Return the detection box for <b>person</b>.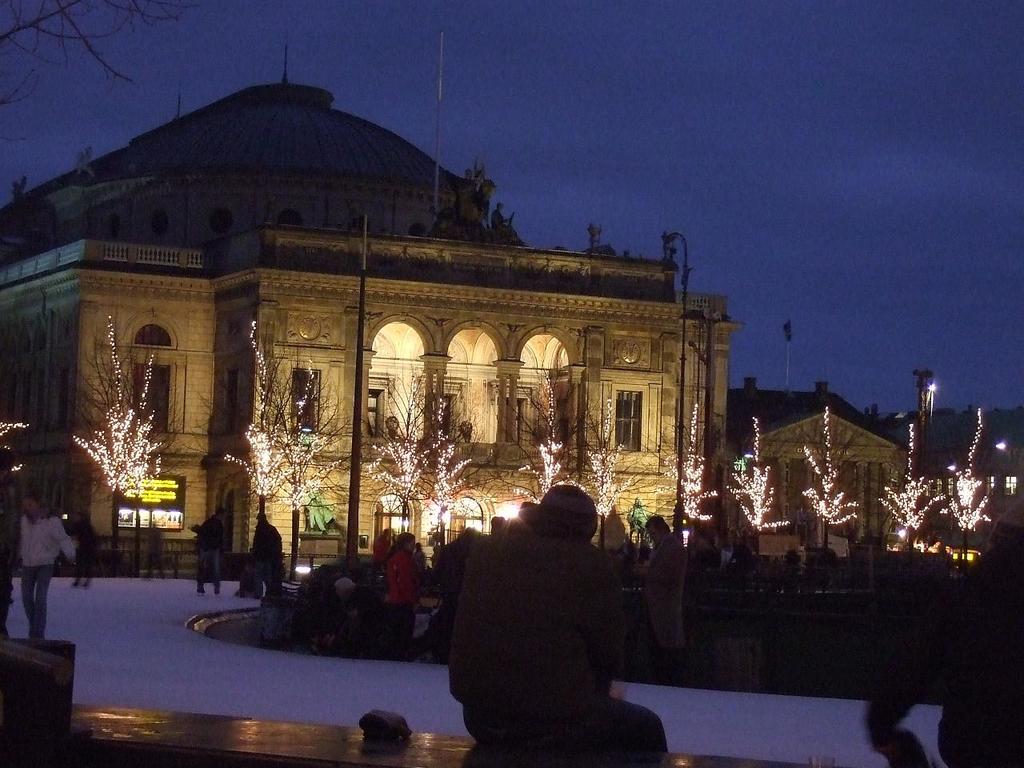
[247, 510, 289, 604].
